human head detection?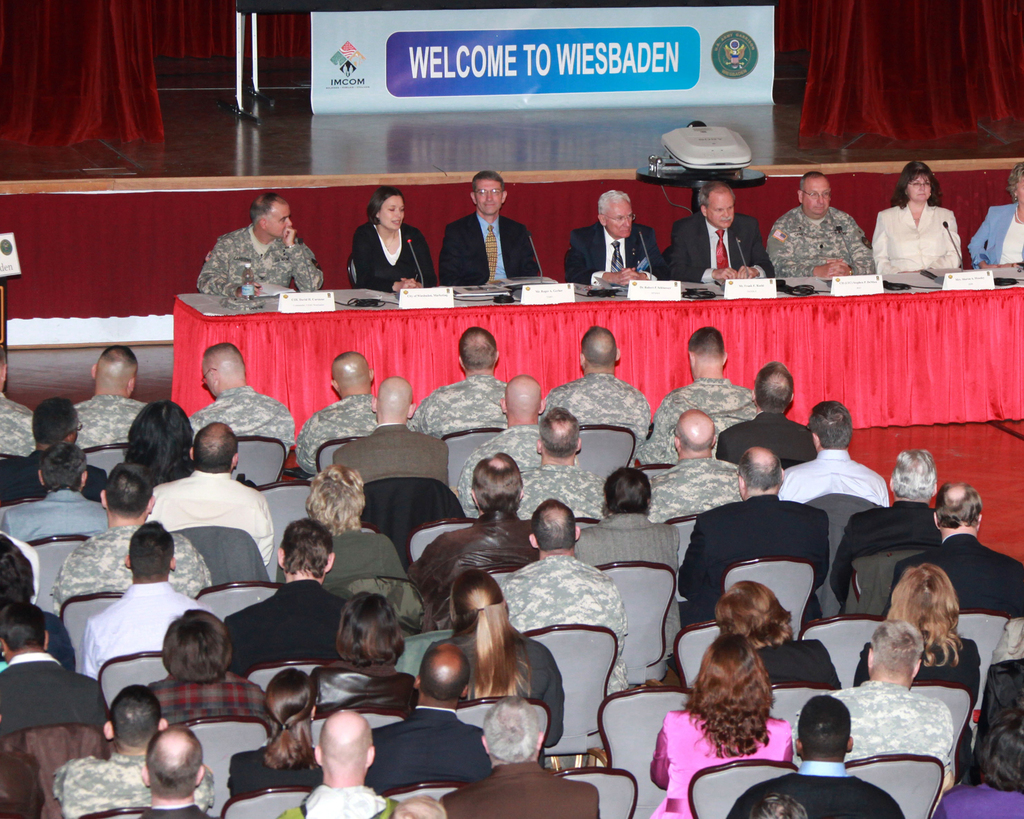
{"x1": 122, "y1": 518, "x2": 177, "y2": 576}
